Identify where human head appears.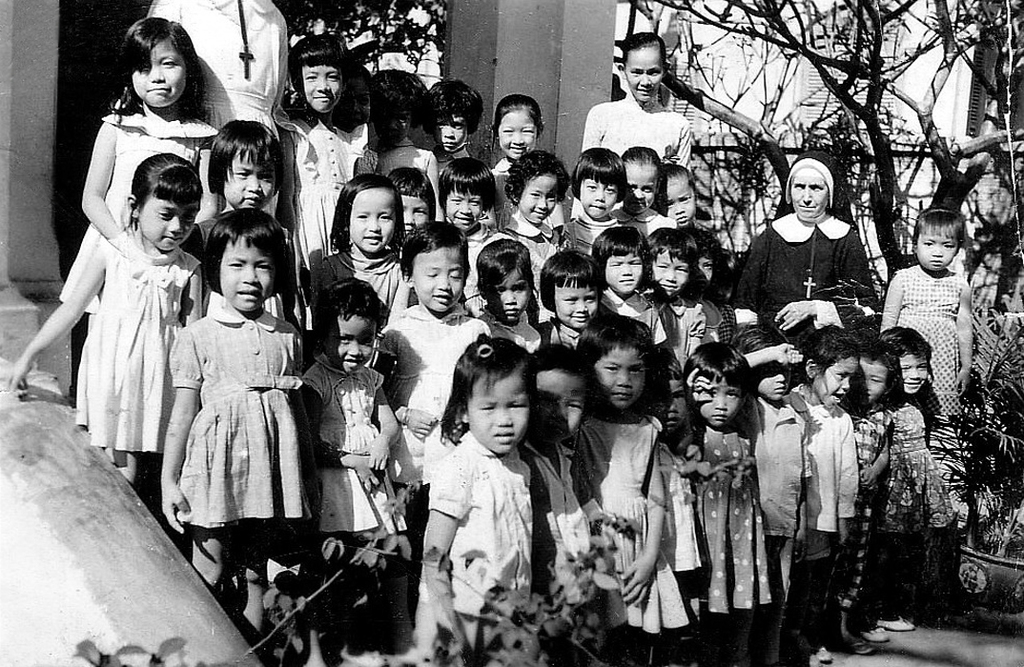
Appears at {"left": 473, "top": 235, "right": 536, "bottom": 323}.
